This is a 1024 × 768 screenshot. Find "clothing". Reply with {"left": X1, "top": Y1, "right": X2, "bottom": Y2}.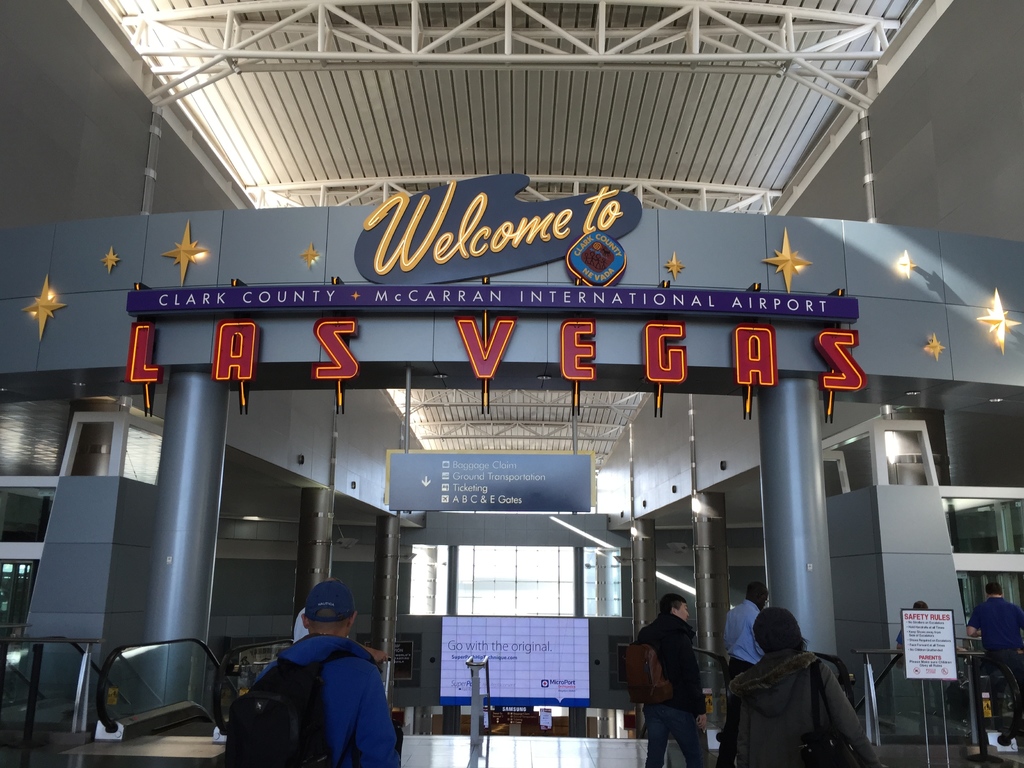
{"left": 717, "top": 643, "right": 881, "bottom": 764}.
